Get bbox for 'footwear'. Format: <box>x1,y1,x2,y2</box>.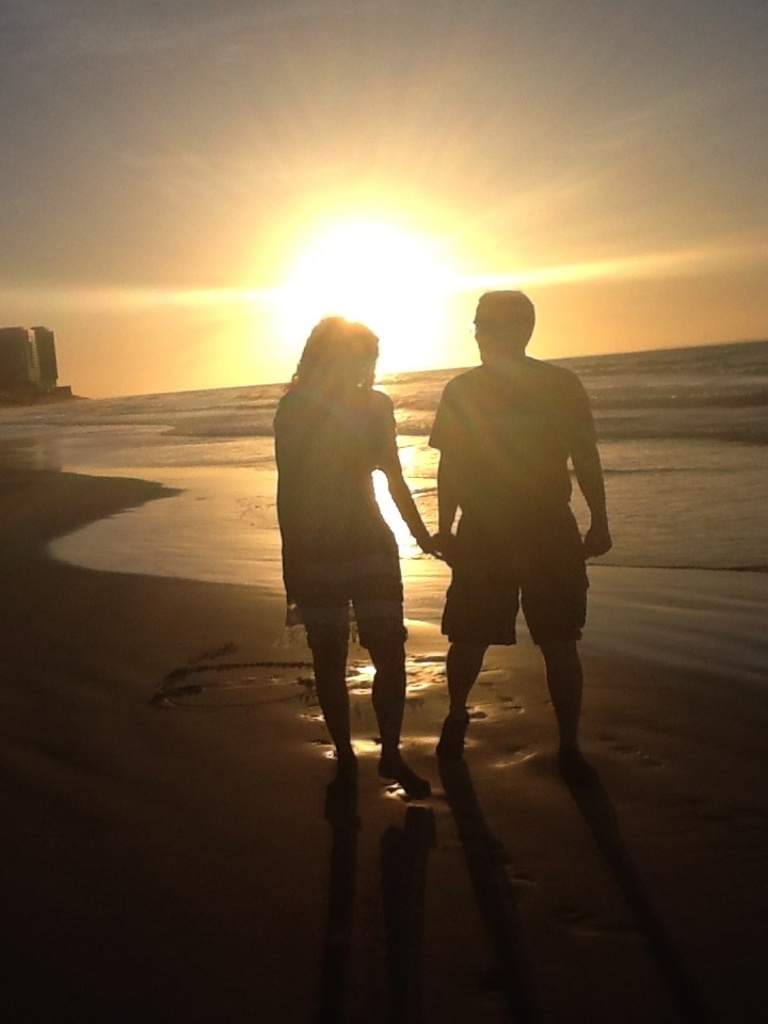
<box>332,753,358,806</box>.
